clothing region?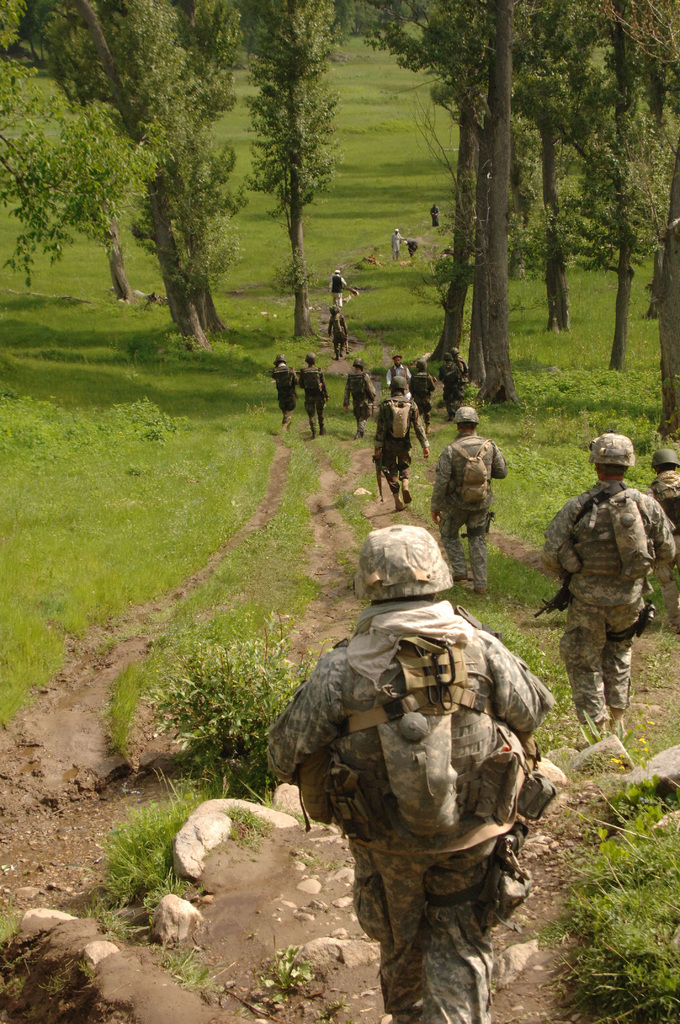
{"left": 326, "top": 273, "right": 347, "bottom": 307}
